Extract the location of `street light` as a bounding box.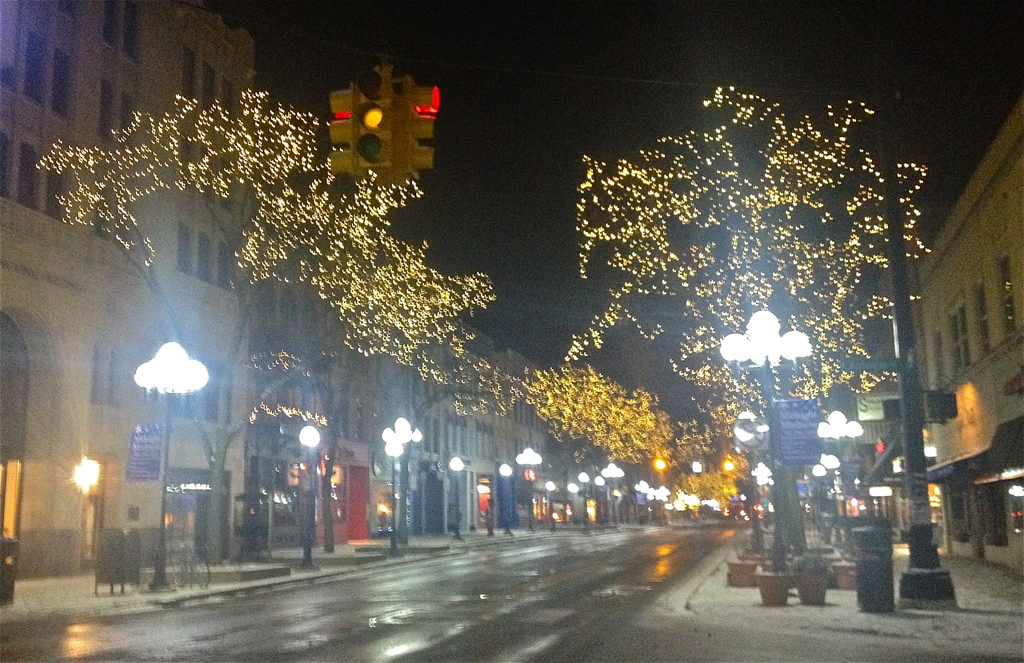
crop(600, 457, 621, 521).
